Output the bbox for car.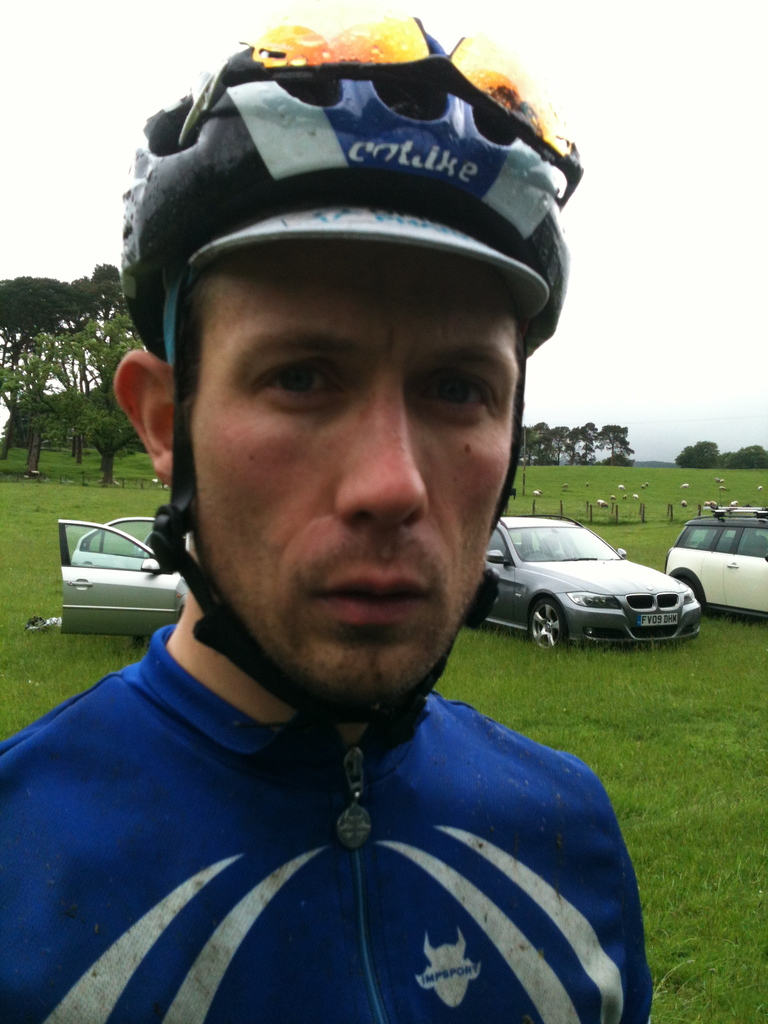
<box>471,510,702,656</box>.
